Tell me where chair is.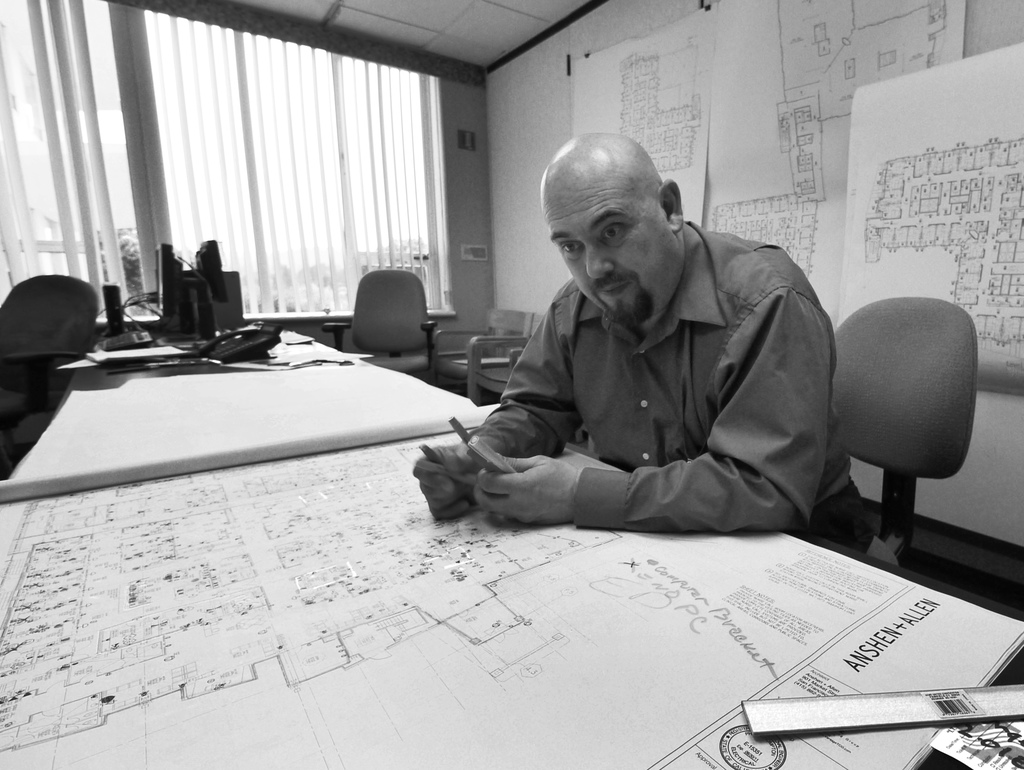
chair is at [left=323, top=268, right=435, bottom=385].
